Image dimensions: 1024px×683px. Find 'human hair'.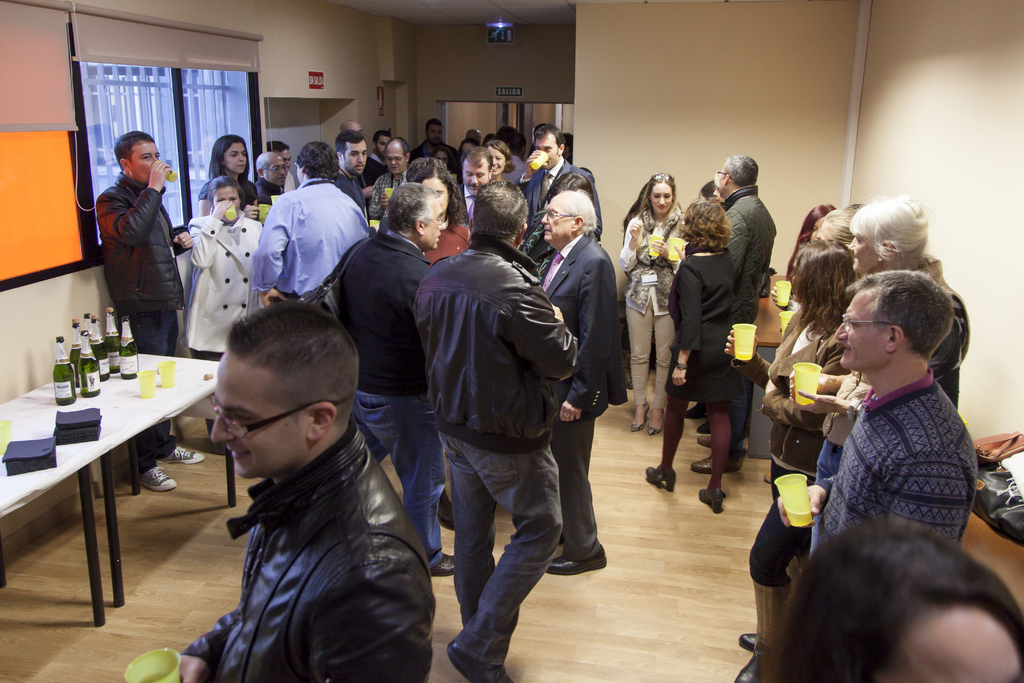
bbox=[384, 178, 435, 235].
